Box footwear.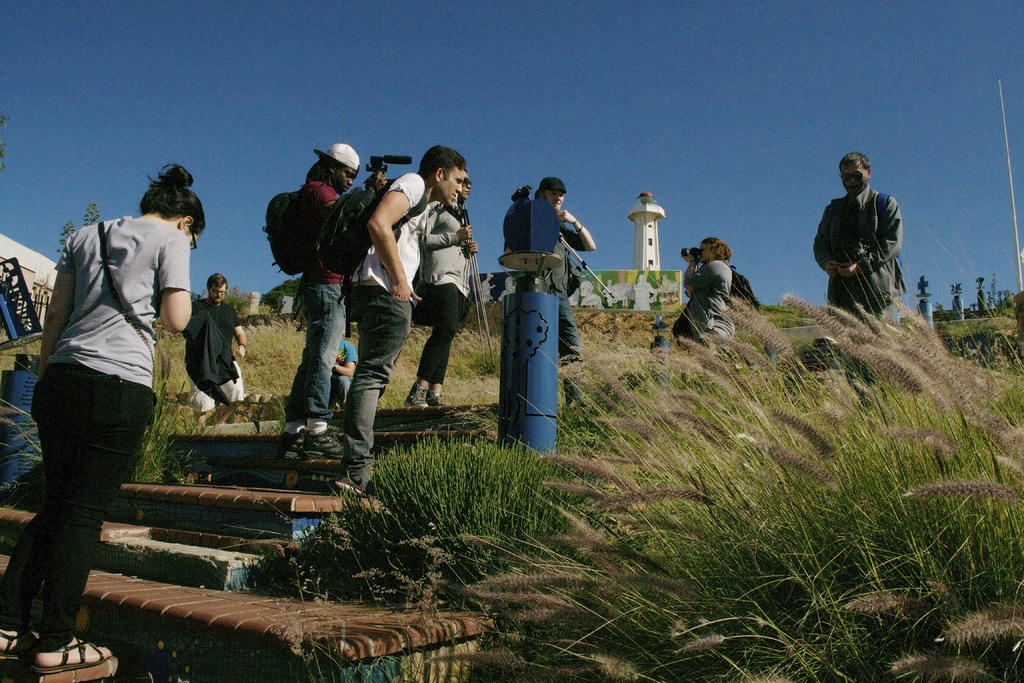
x1=0 y1=628 x2=31 y2=659.
